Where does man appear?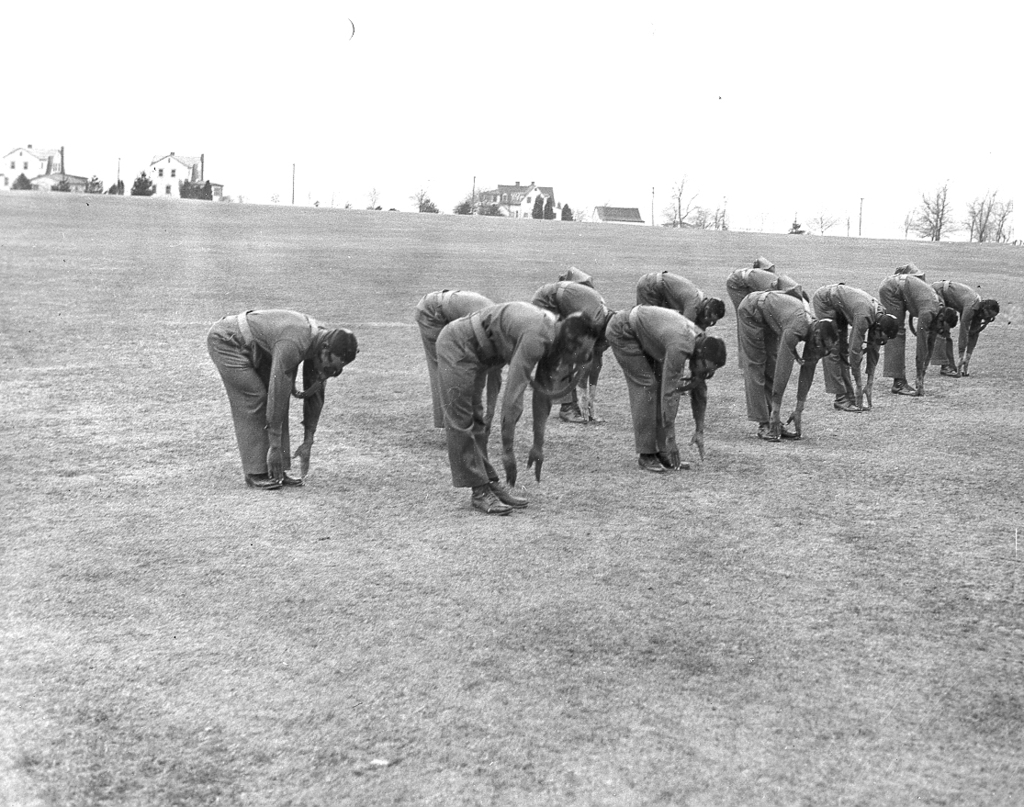
Appears at (left=630, top=265, right=727, bottom=388).
